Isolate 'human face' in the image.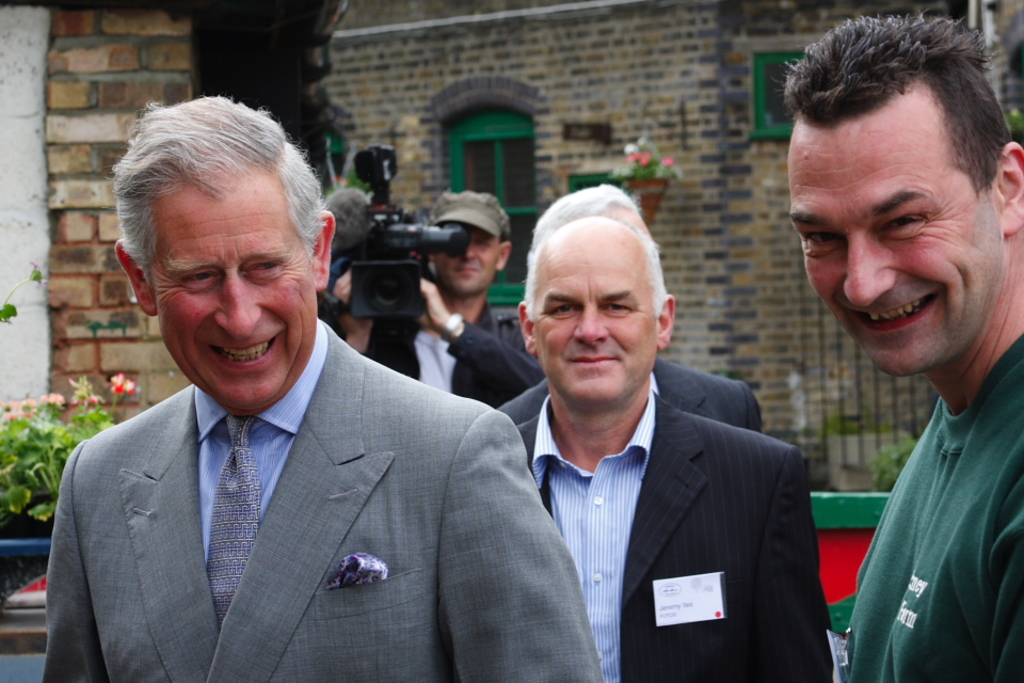
Isolated region: 153:150:329:418.
